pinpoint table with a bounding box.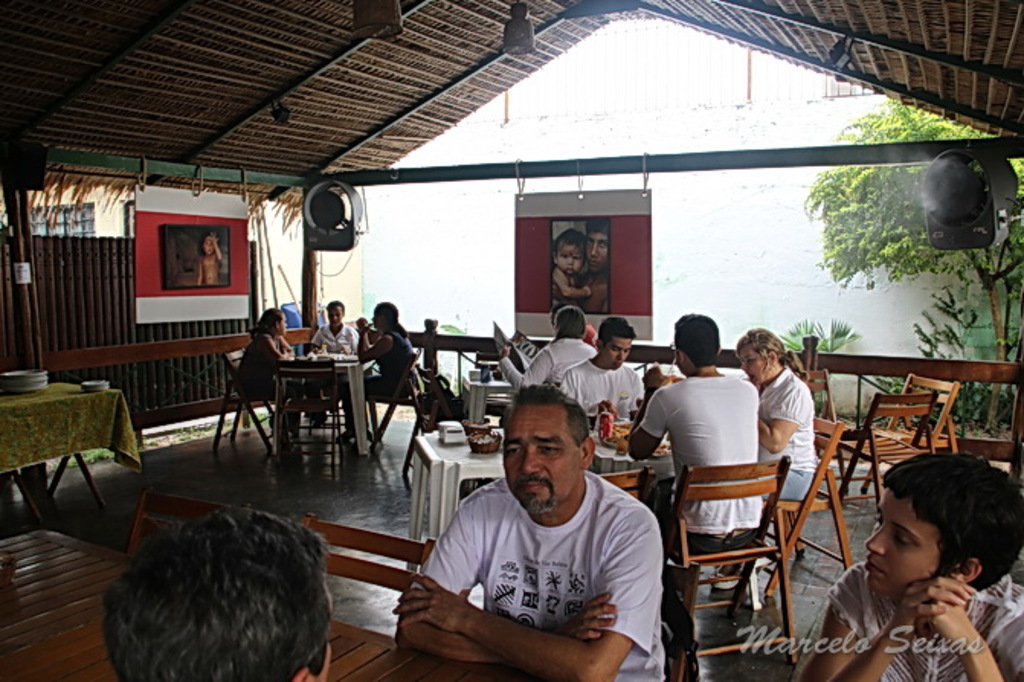
x1=0, y1=526, x2=519, y2=680.
